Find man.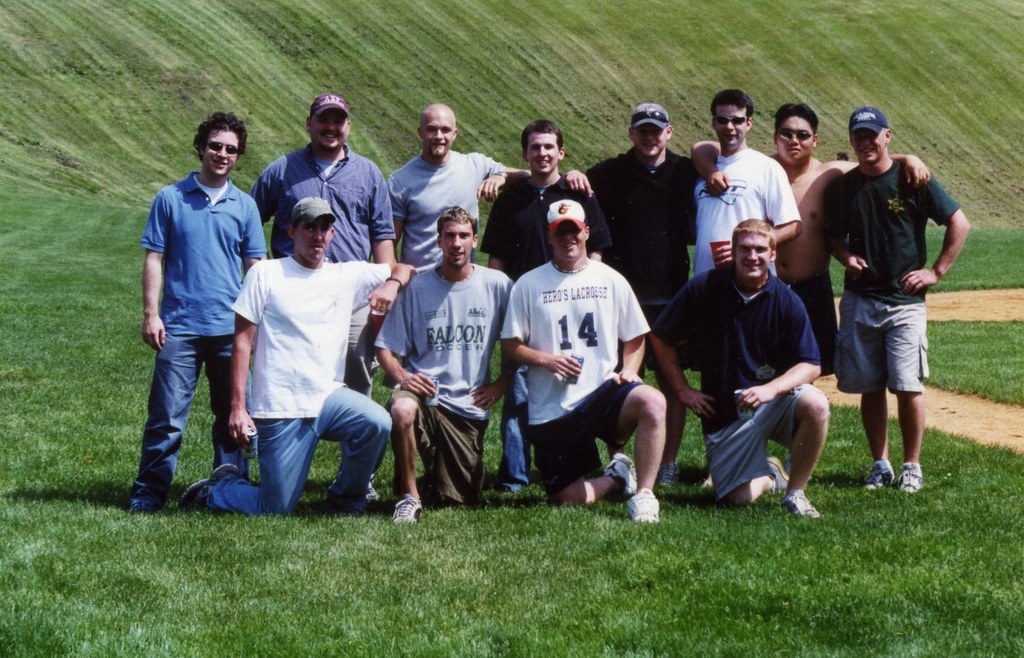
[x1=374, y1=101, x2=594, y2=505].
